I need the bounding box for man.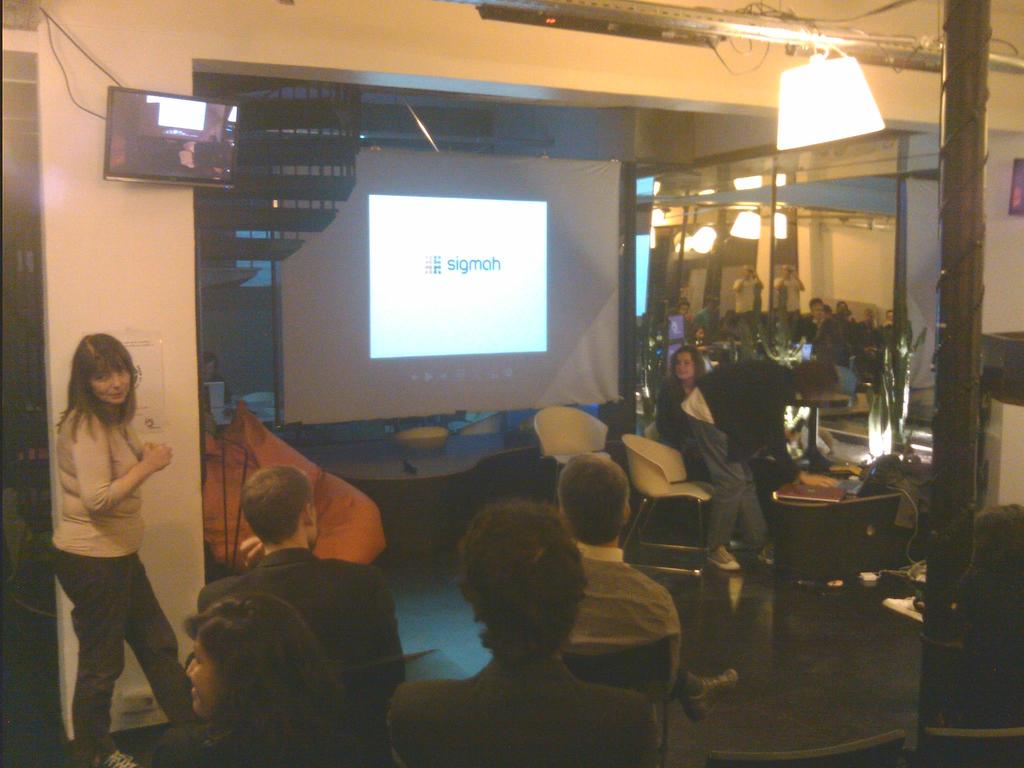
Here it is: rect(732, 266, 764, 316).
